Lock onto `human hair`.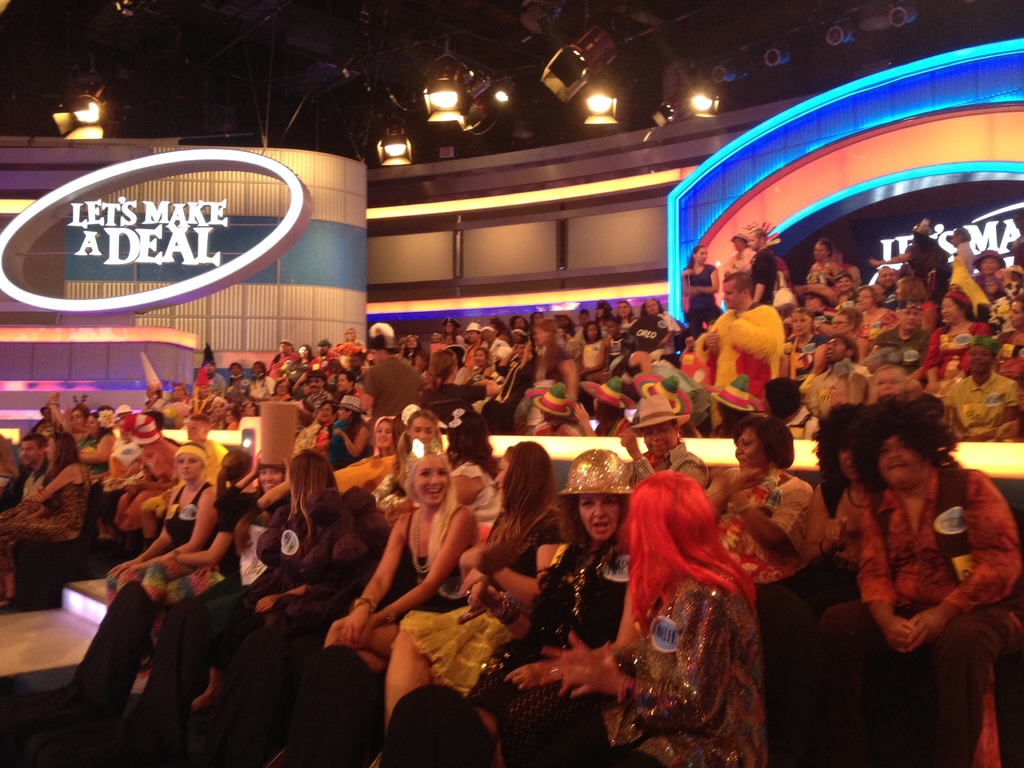
Locked: box(685, 242, 705, 268).
